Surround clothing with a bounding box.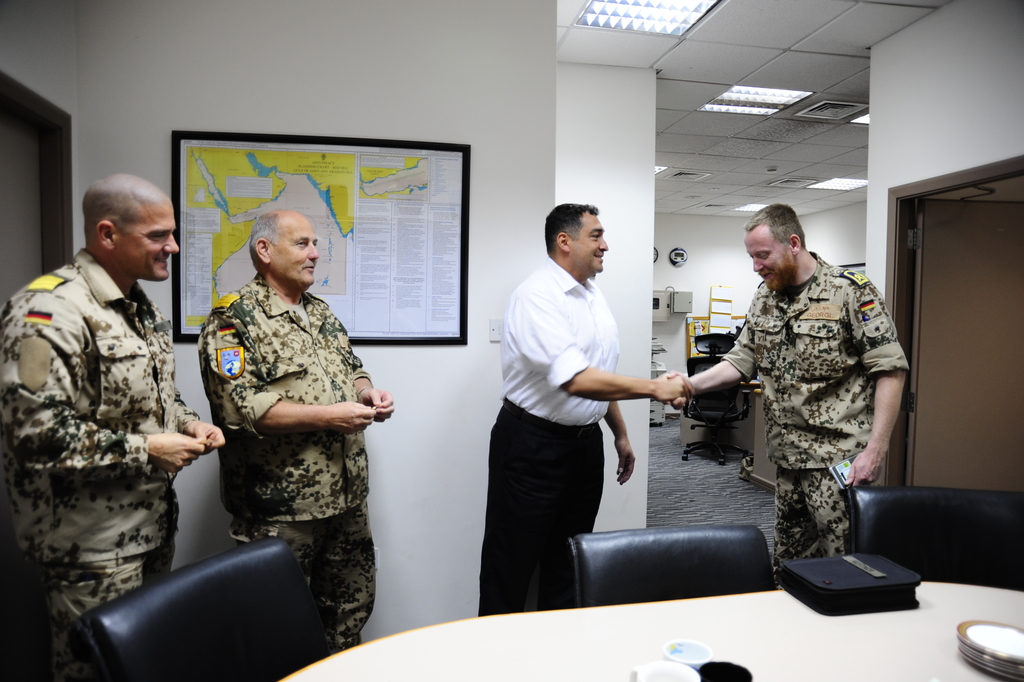
{"x1": 197, "y1": 275, "x2": 375, "y2": 656}.
